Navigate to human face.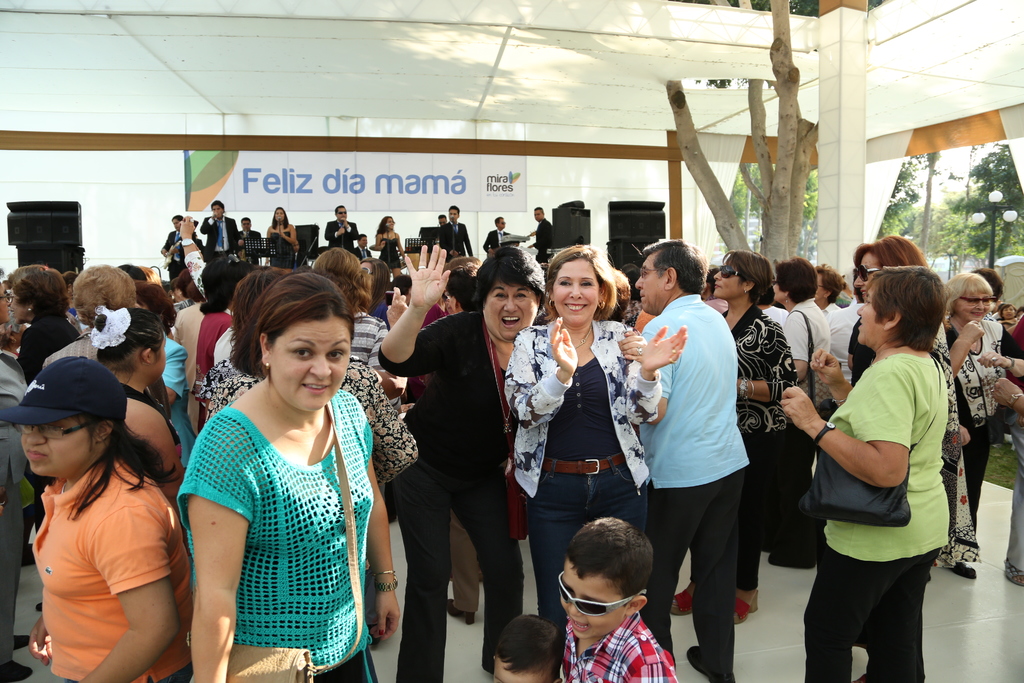
Navigation target: 565,557,631,642.
